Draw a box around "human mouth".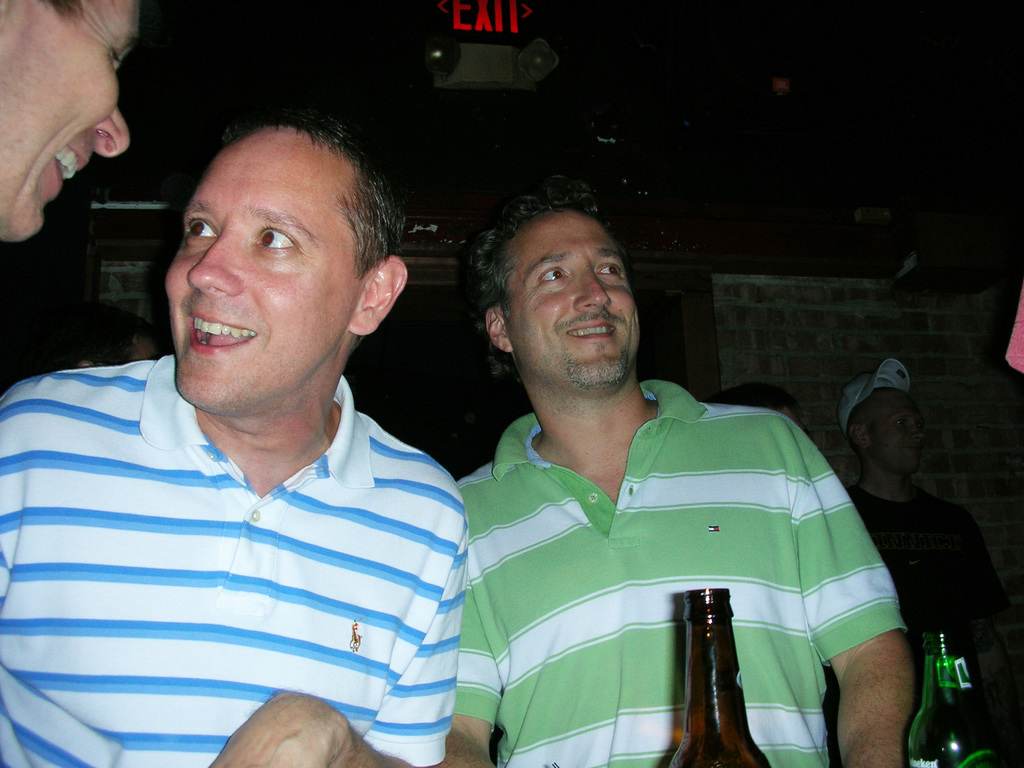
[left=184, top=306, right=257, bottom=356].
